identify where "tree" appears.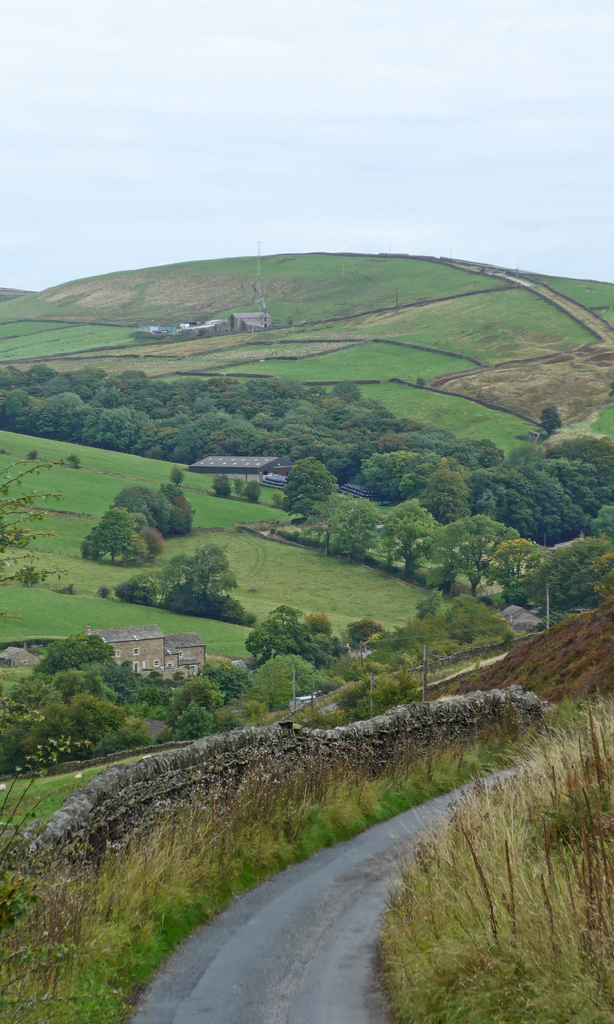
Appears at [163, 676, 227, 725].
